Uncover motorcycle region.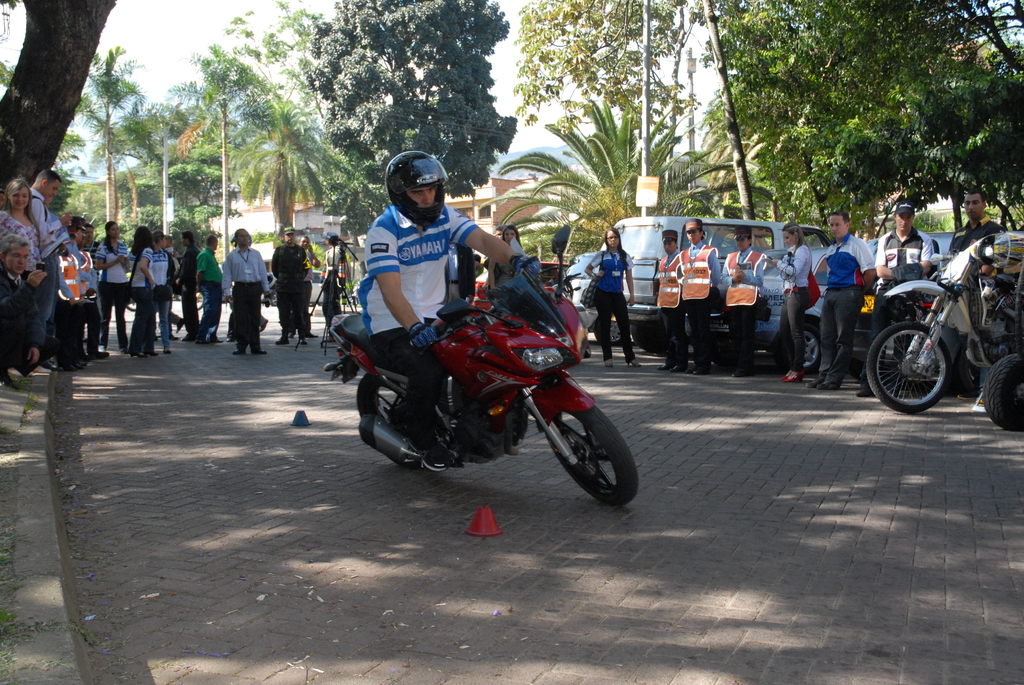
Uncovered: left=856, top=228, right=1007, bottom=416.
